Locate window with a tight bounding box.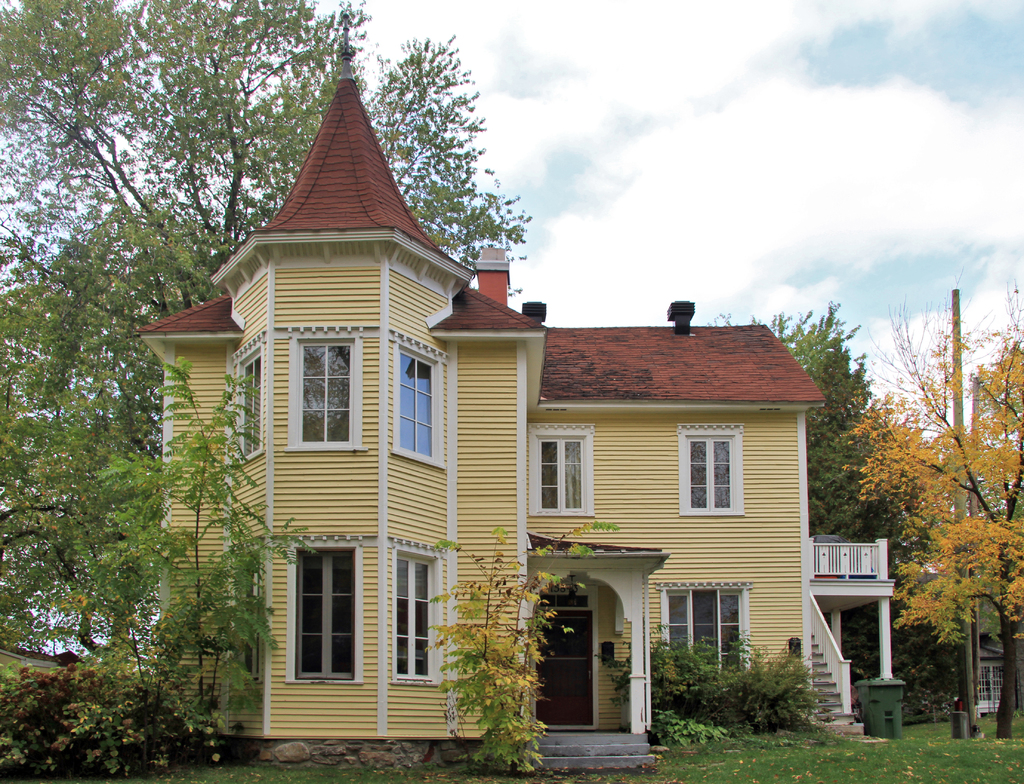
393/532/445/687.
